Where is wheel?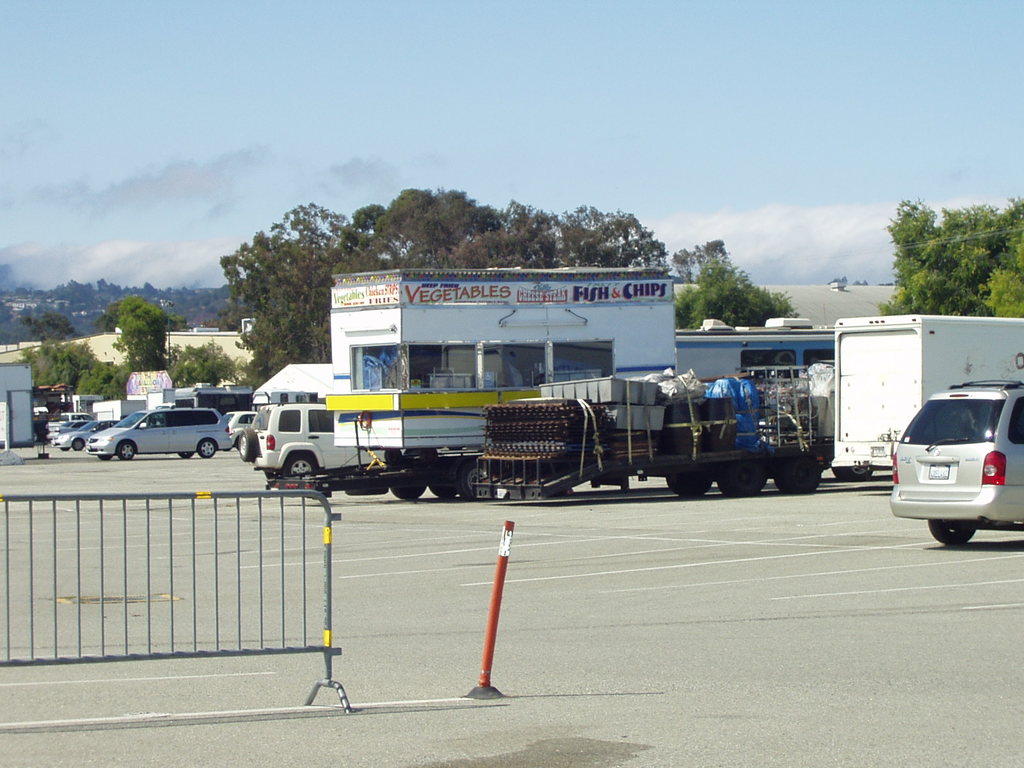
<region>344, 475, 388, 496</region>.
